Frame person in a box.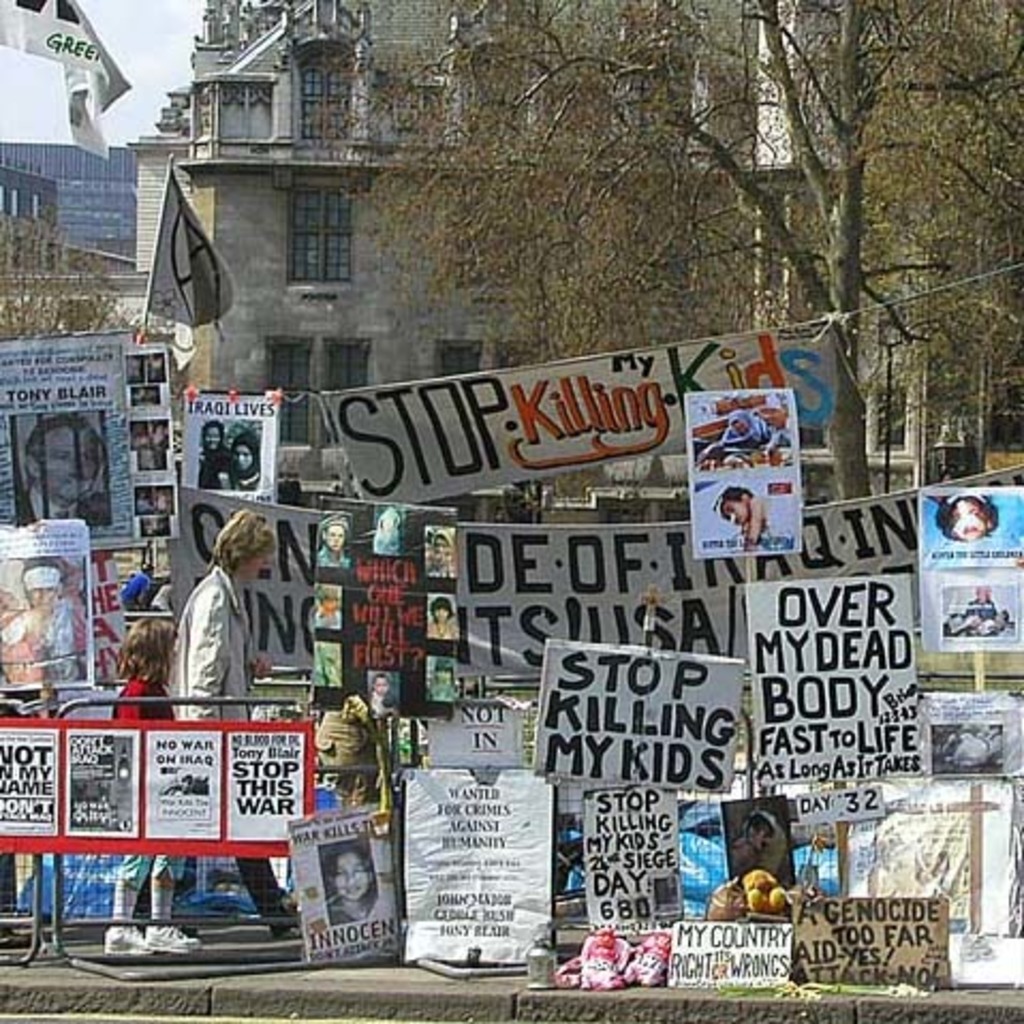
Rect(376, 505, 398, 552).
